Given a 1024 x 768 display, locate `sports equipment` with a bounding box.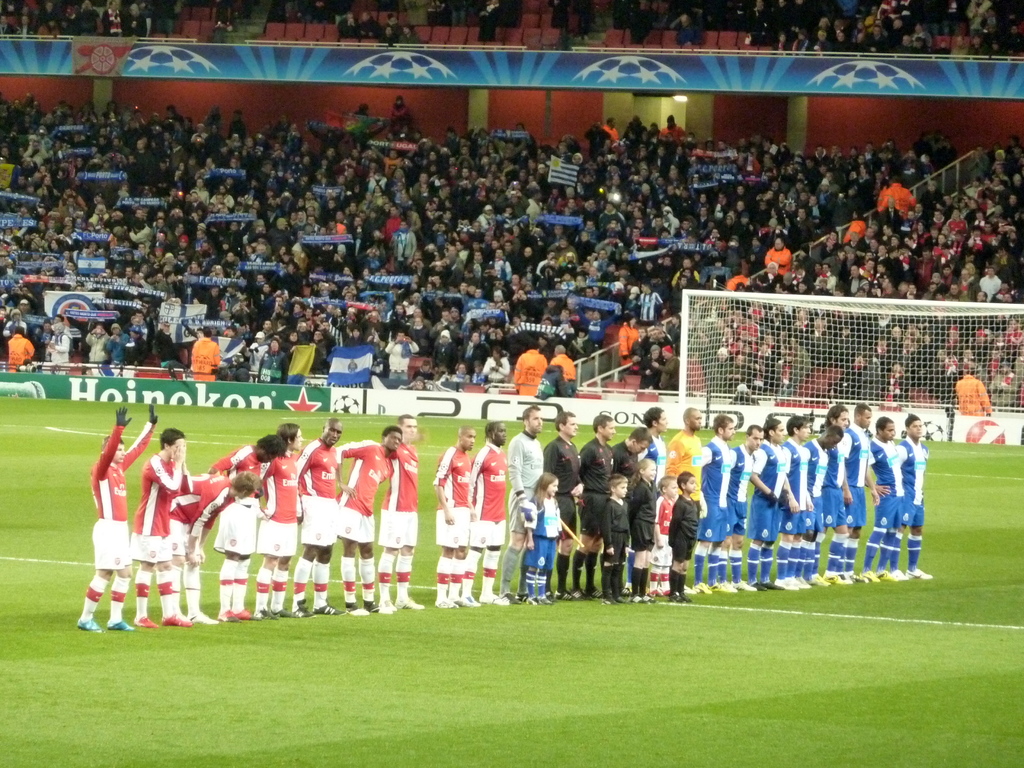
Located: <box>554,586,575,600</box>.
